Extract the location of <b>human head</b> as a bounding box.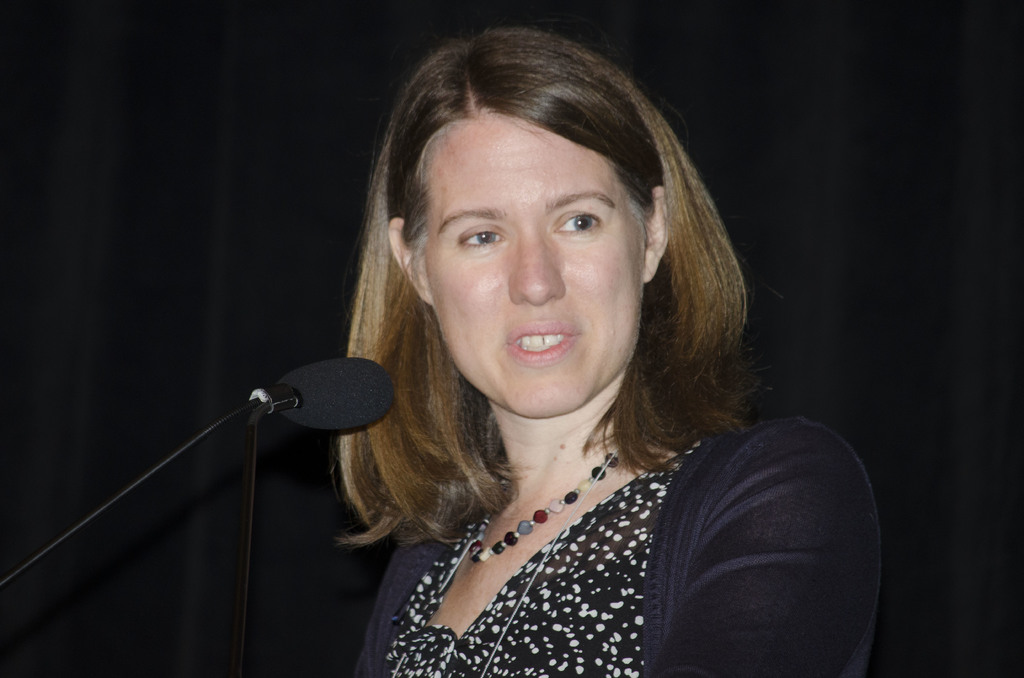
383,29,669,436.
